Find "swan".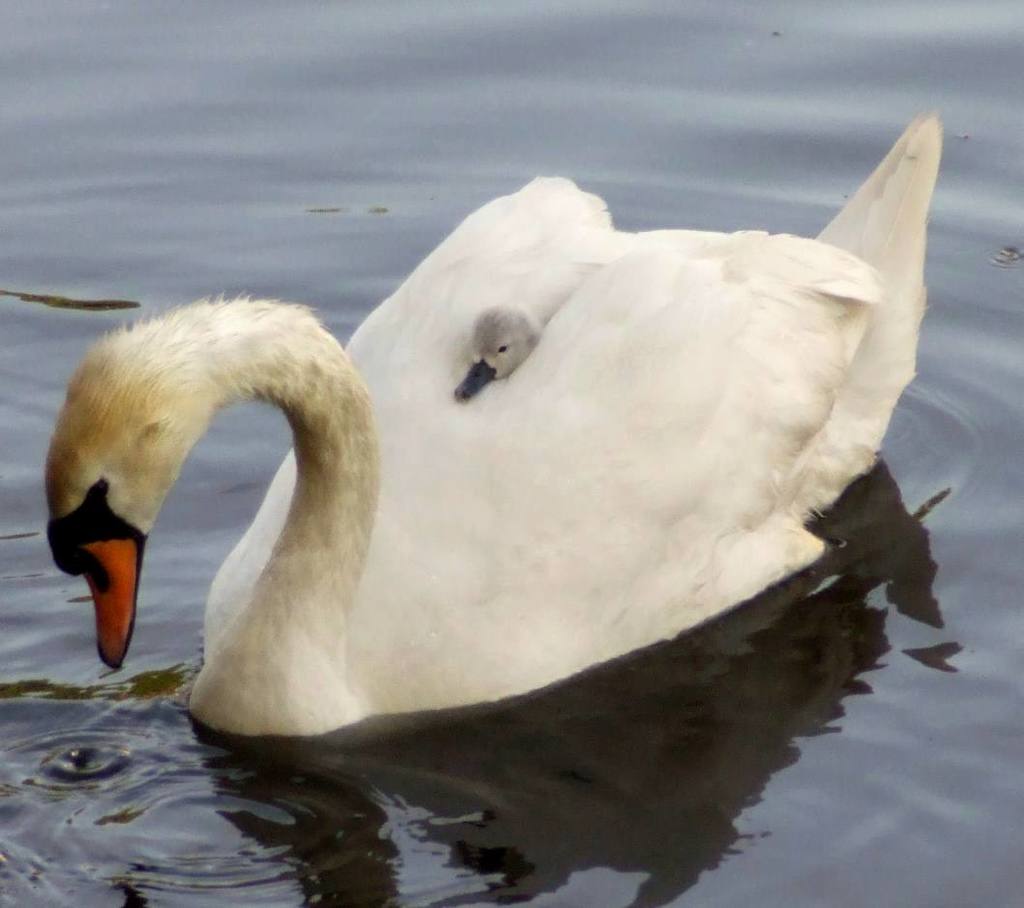
select_region(57, 132, 964, 761).
